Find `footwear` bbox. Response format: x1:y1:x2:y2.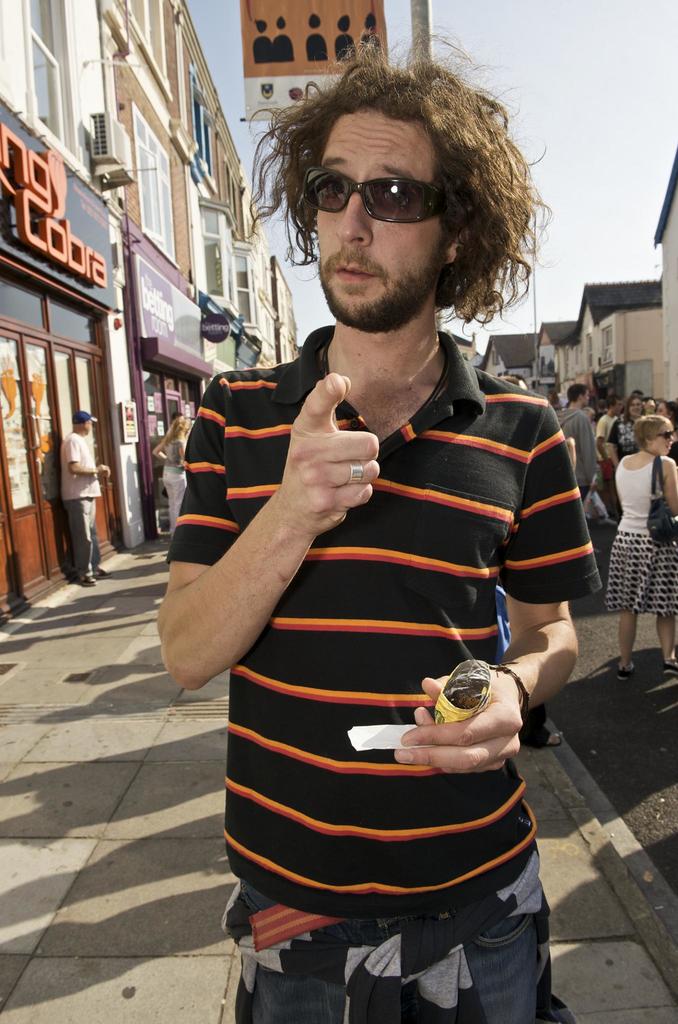
617:659:636:685.
